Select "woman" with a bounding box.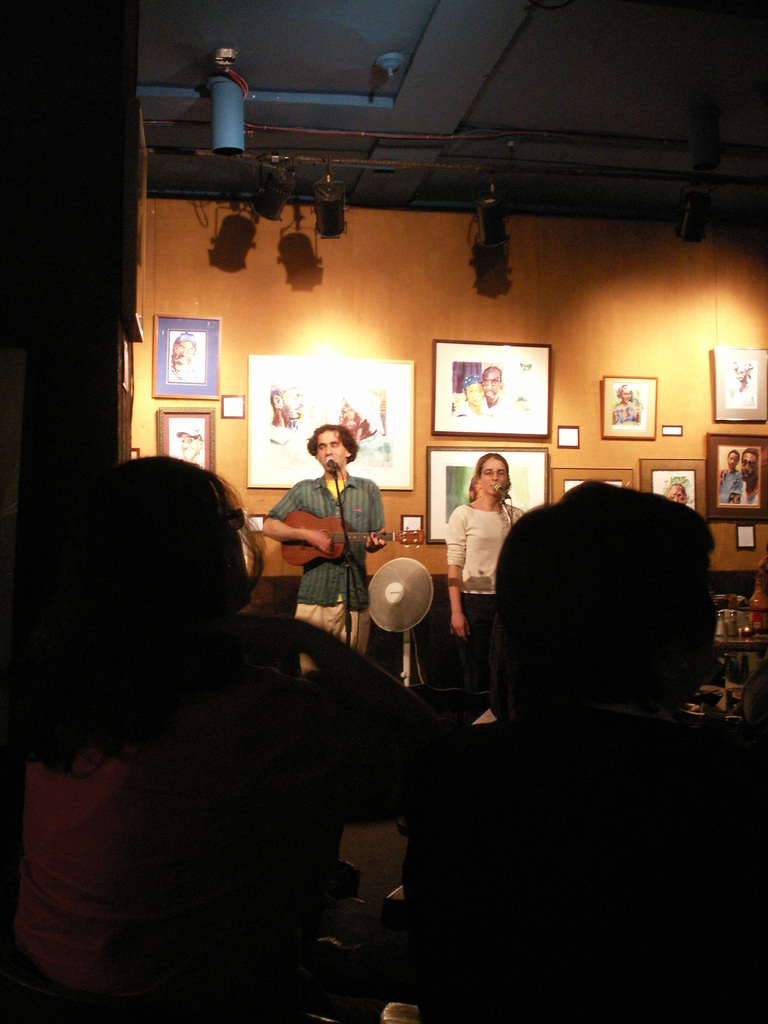
(0,438,450,1023).
